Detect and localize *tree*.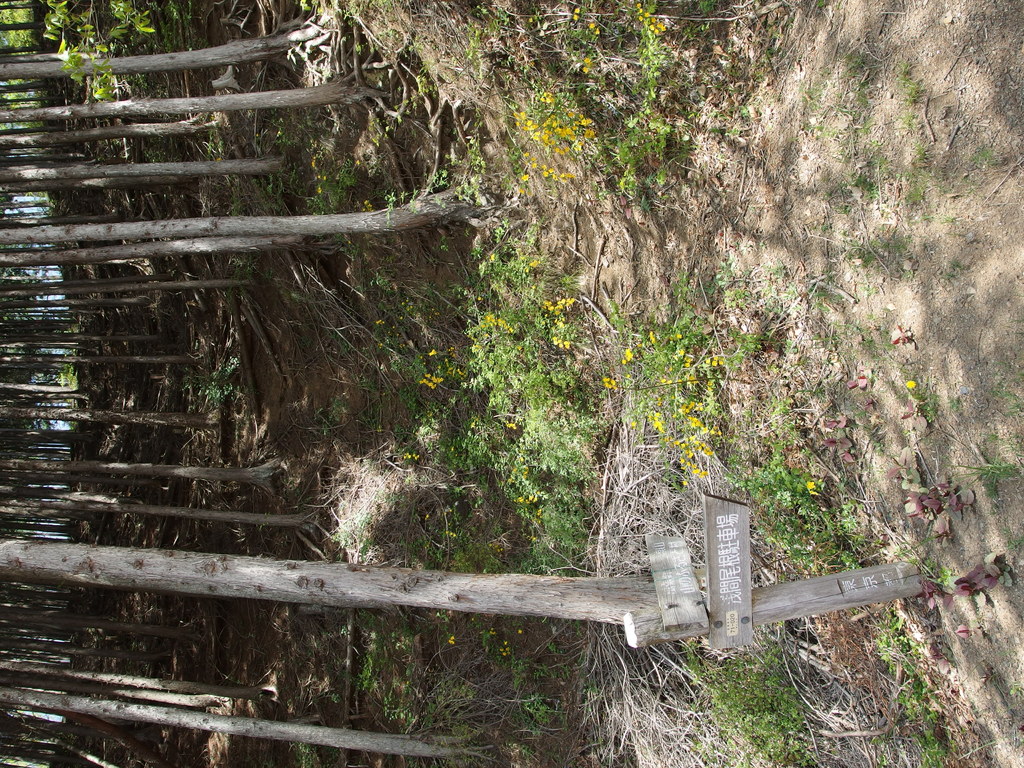
Localized at [0, 120, 218, 147].
